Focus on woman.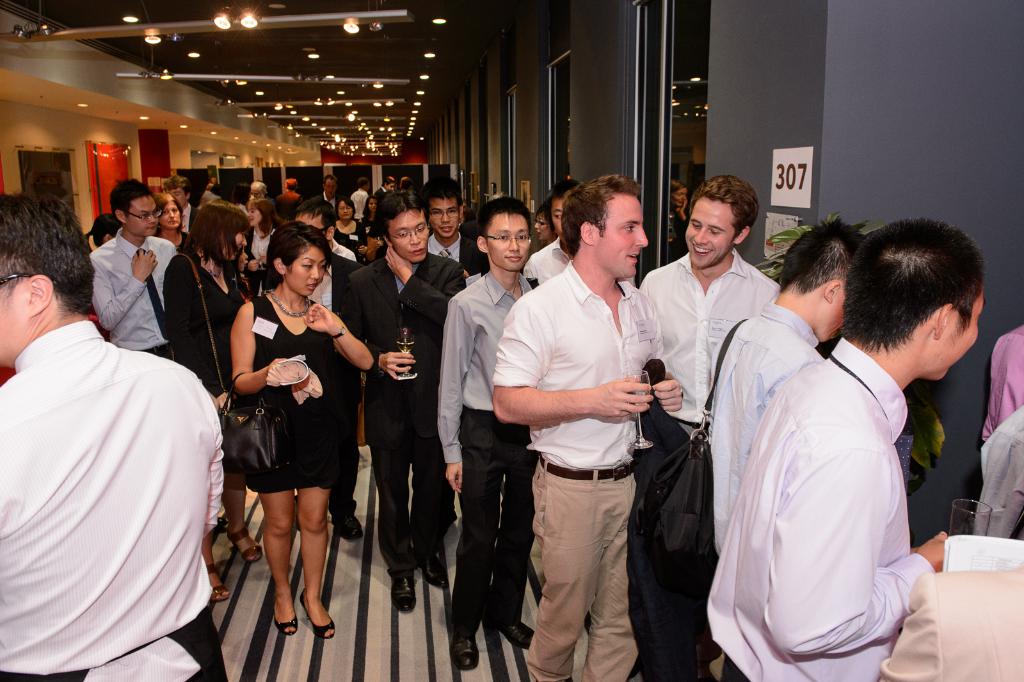
Focused at 360:195:378:240.
